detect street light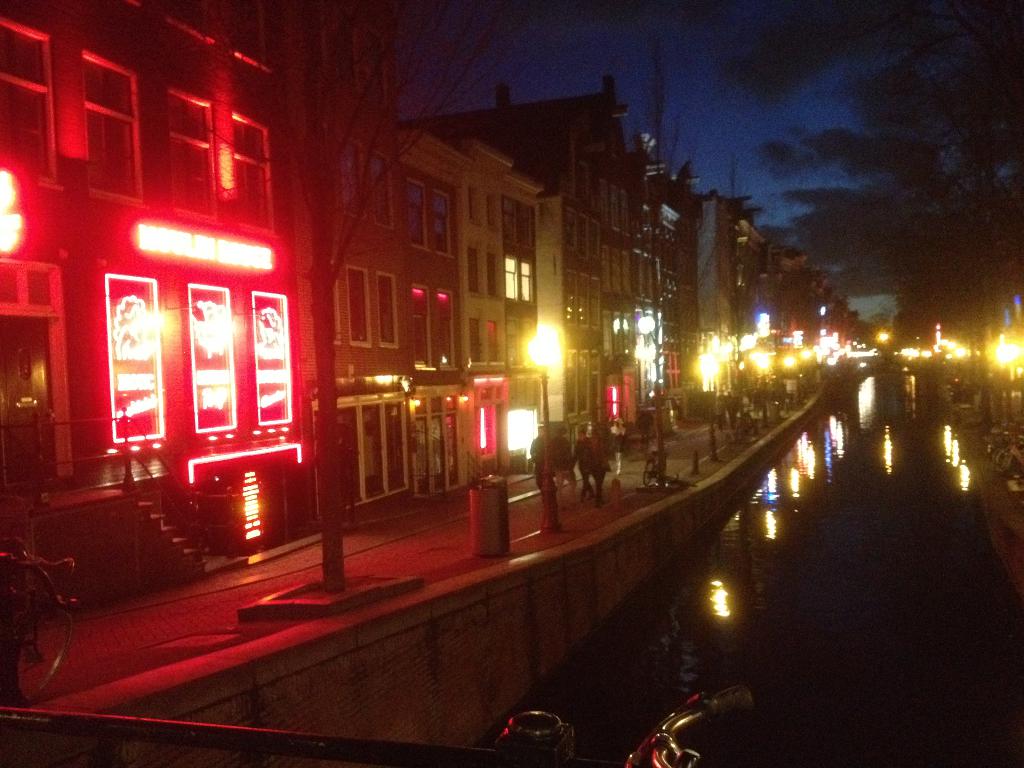
[632,309,664,488]
